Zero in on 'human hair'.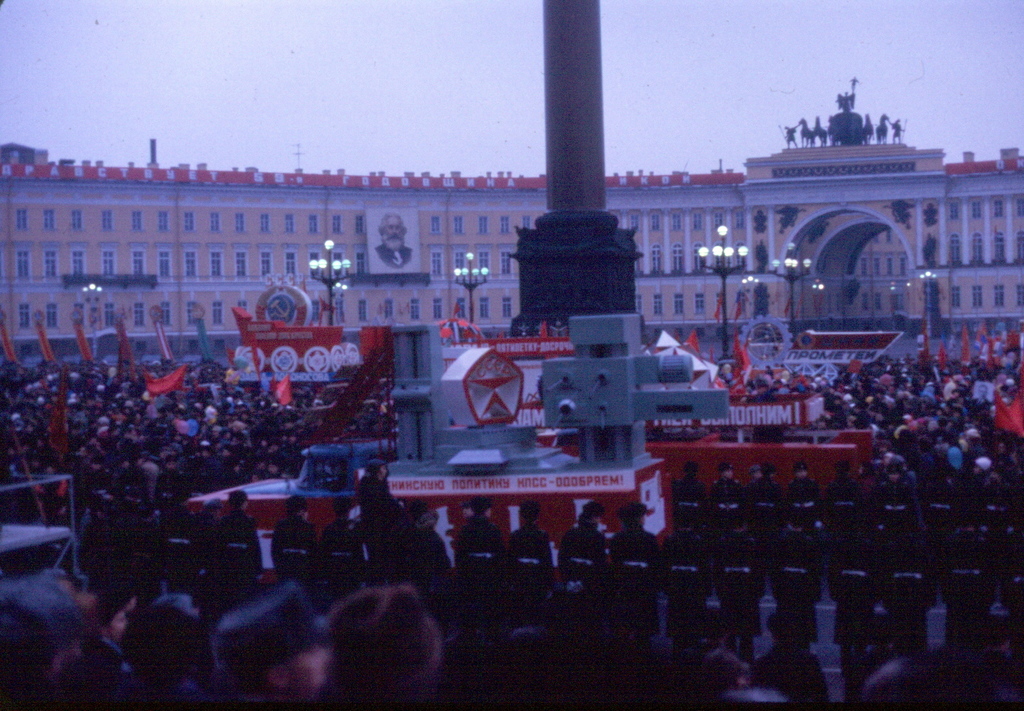
Zeroed in: crop(208, 582, 321, 698).
